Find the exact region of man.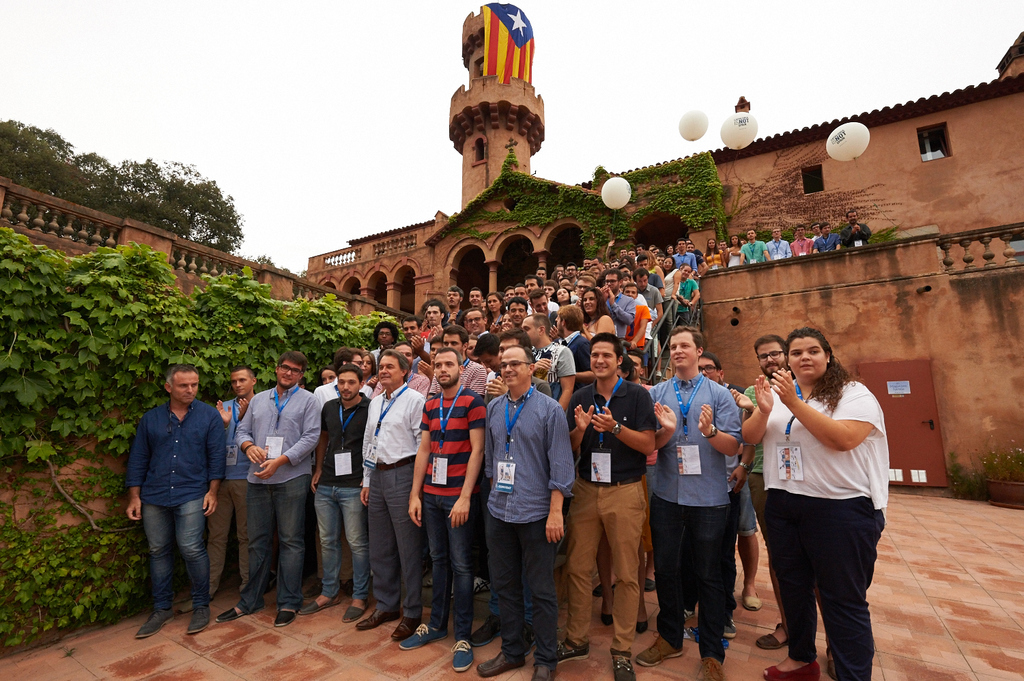
Exact region: (557,303,591,393).
